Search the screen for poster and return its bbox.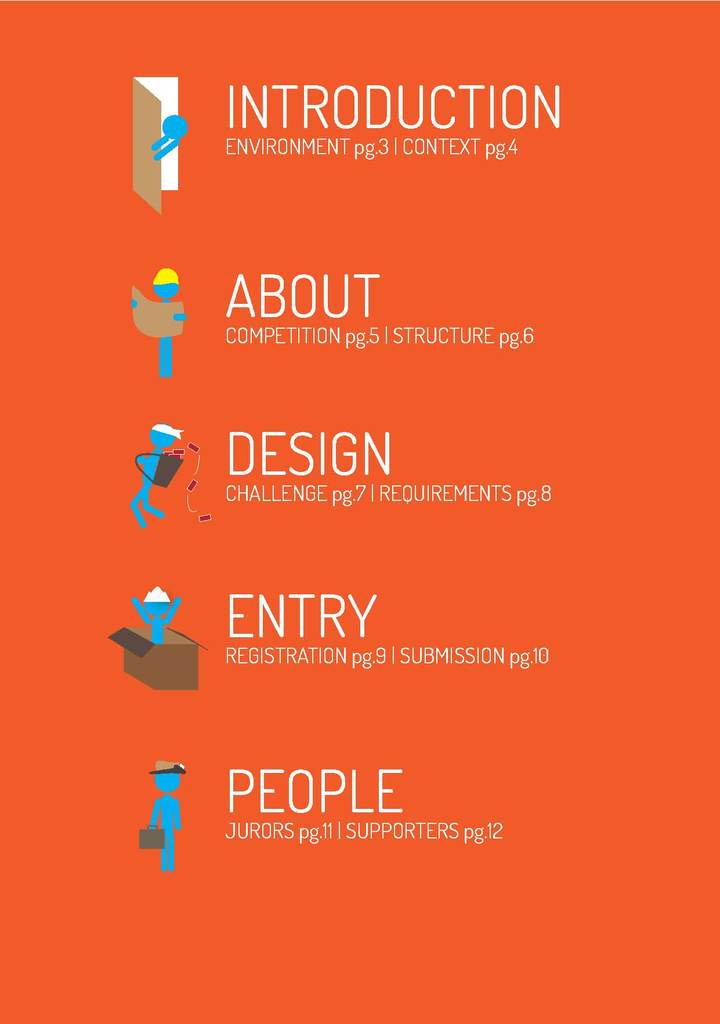
Found: bbox=(0, 3, 719, 1023).
